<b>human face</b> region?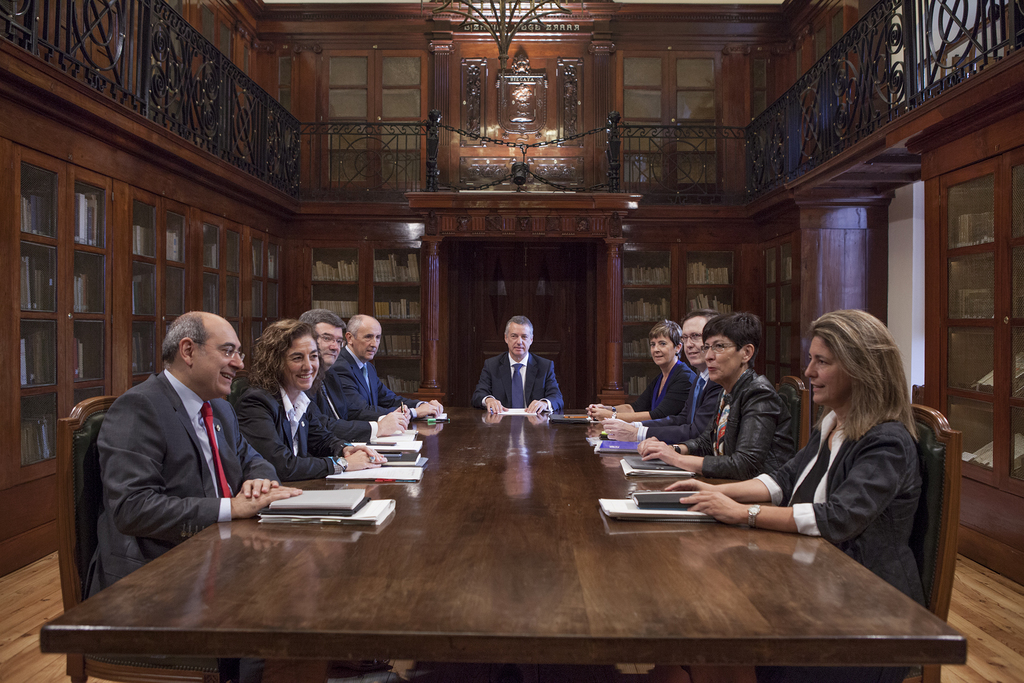
<region>194, 319, 246, 397</region>
